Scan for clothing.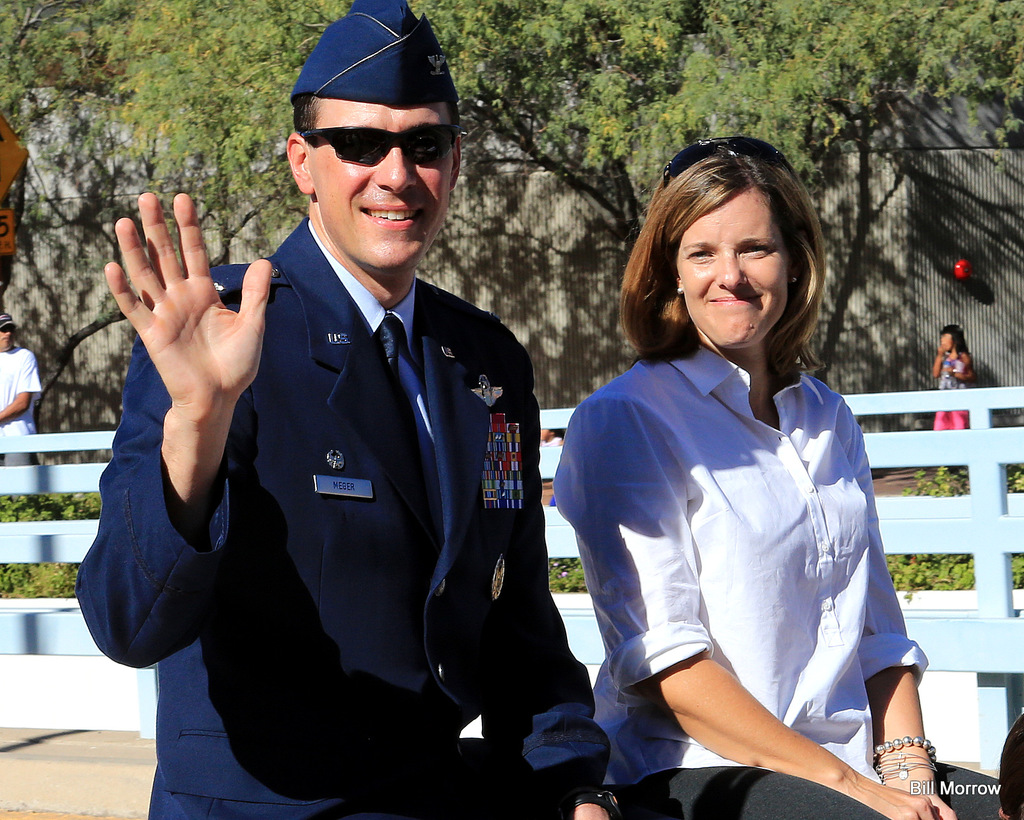
Scan result: select_region(935, 358, 977, 435).
